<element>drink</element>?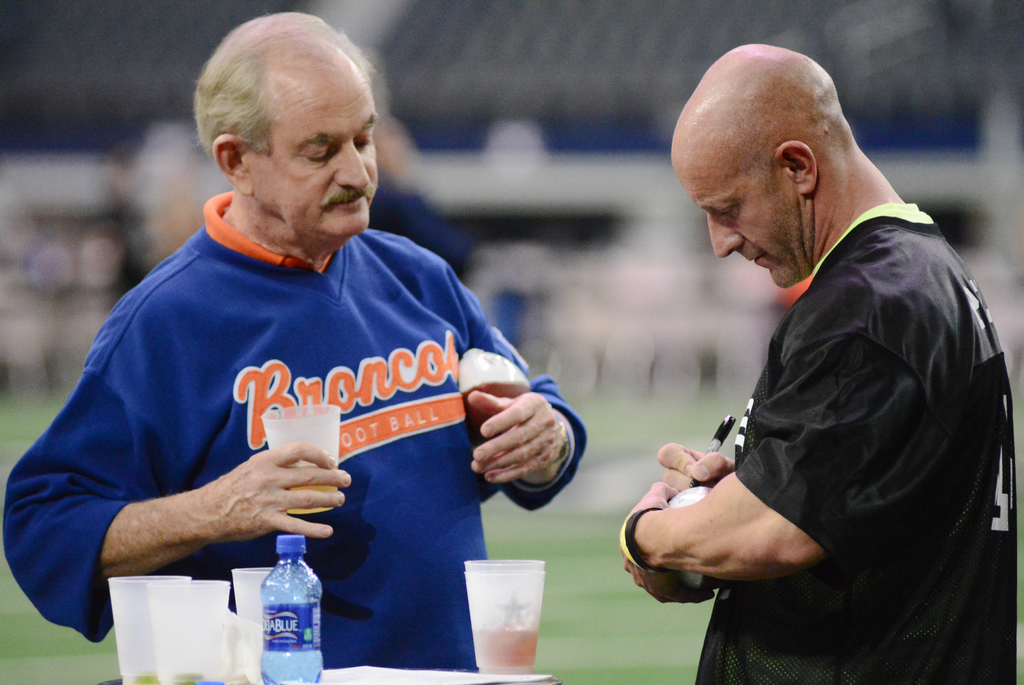
{"left": 260, "top": 536, "right": 324, "bottom": 684}
